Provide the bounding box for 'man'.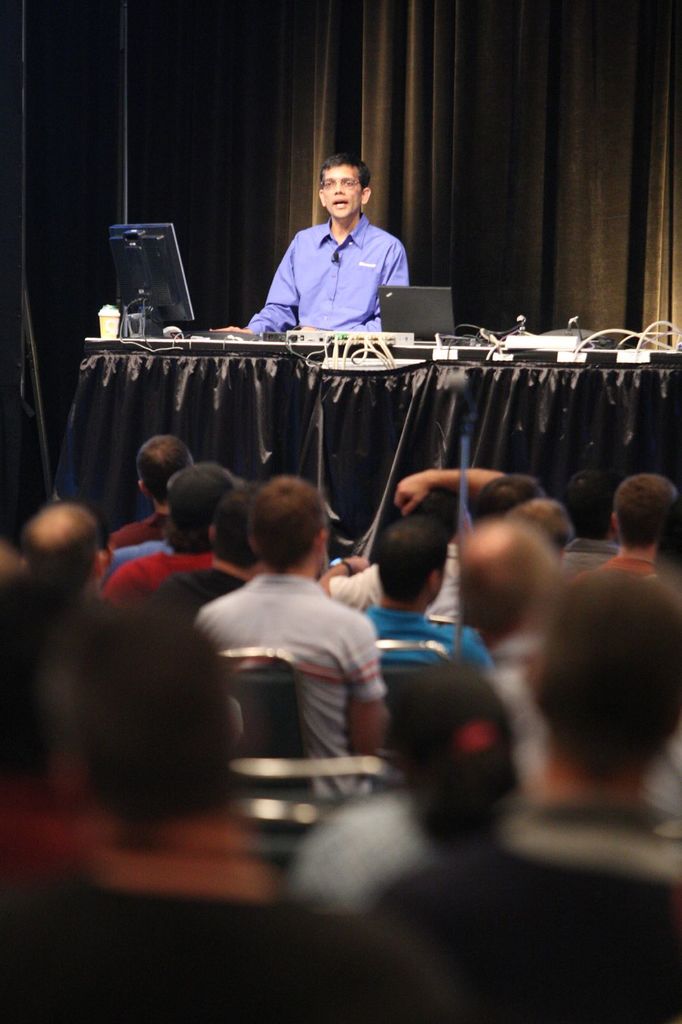
(463,510,577,689).
